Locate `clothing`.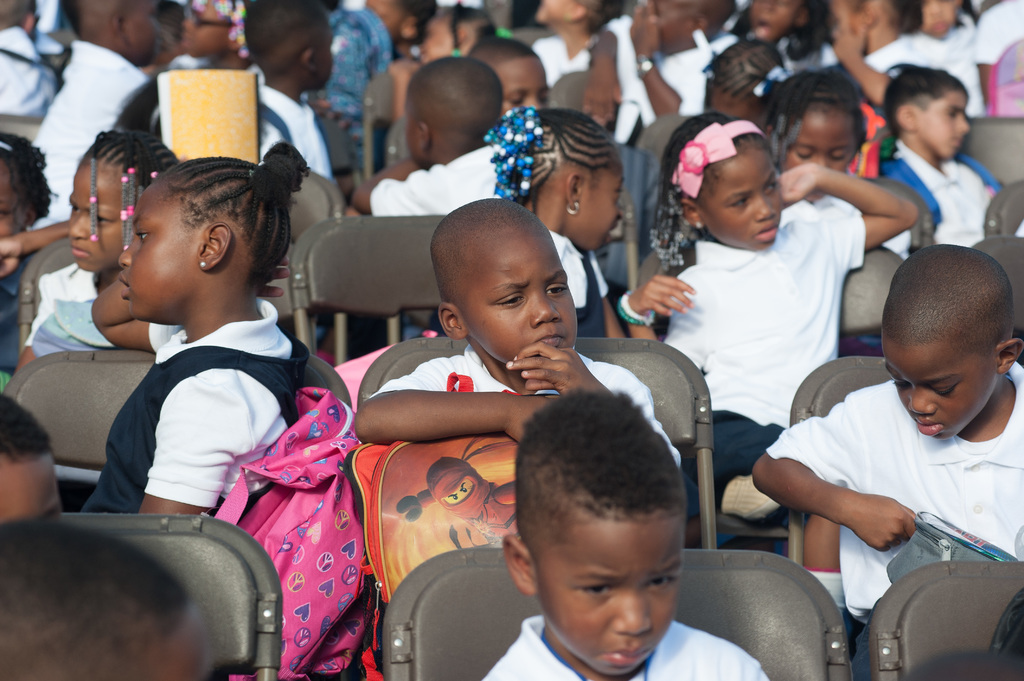
Bounding box: bbox=[16, 251, 113, 361].
